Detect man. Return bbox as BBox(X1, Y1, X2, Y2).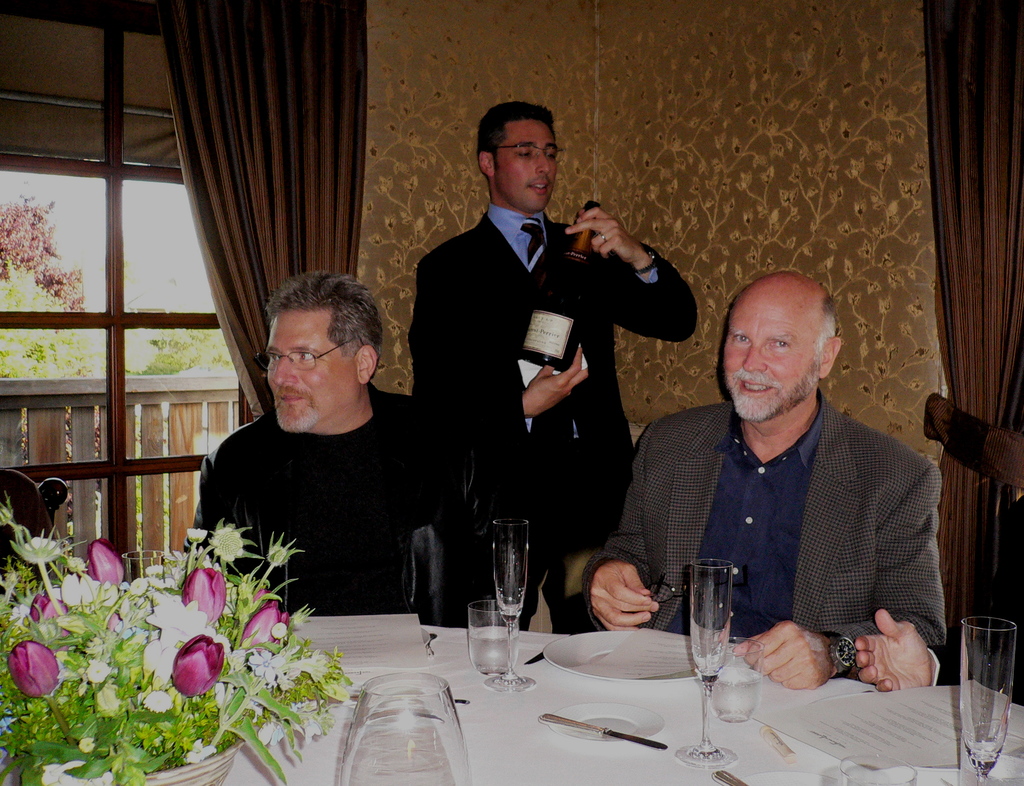
BBox(173, 268, 503, 610).
